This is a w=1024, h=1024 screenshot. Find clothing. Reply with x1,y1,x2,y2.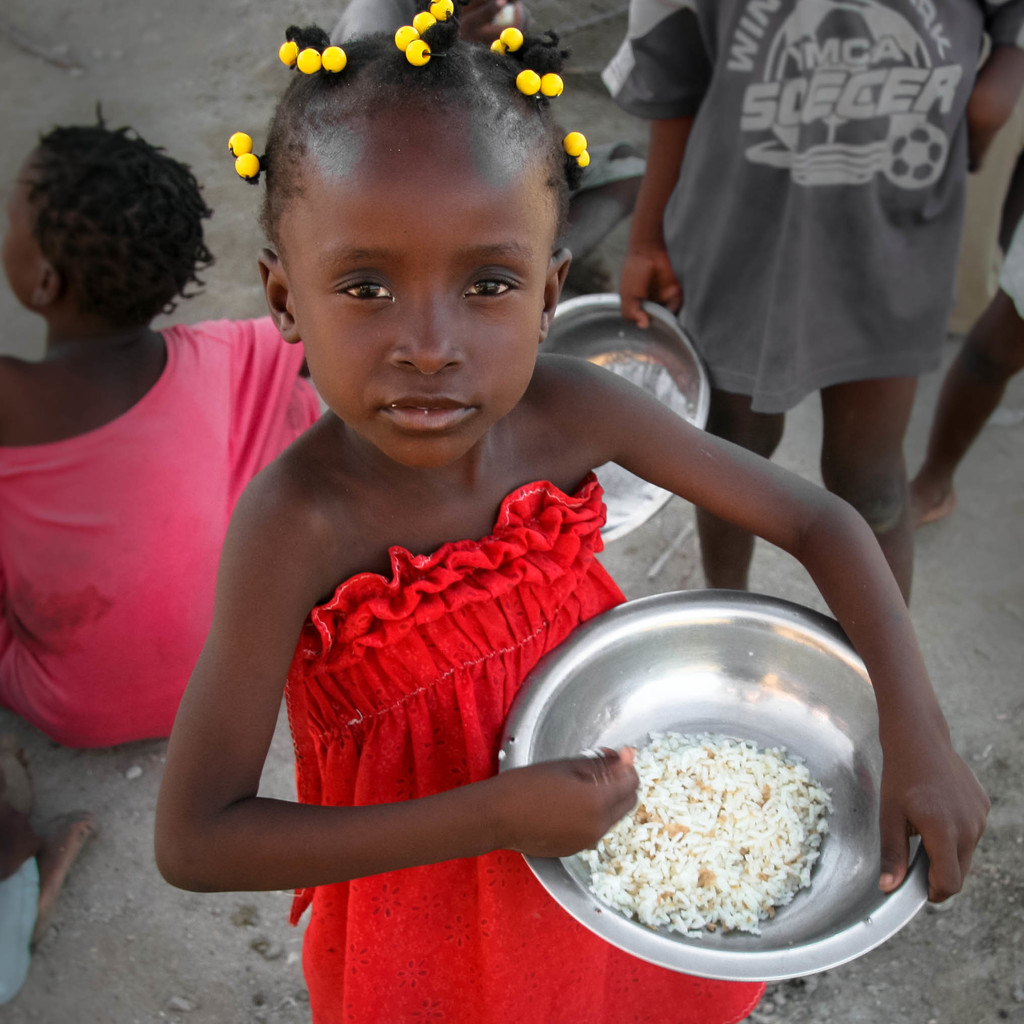
598,0,1023,412.
